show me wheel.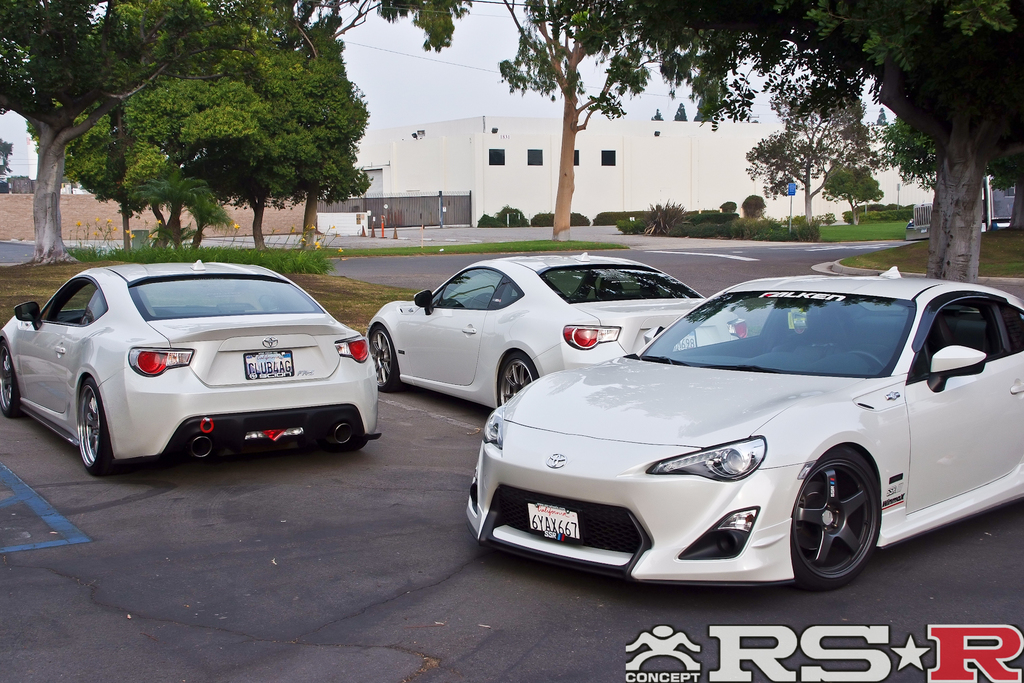
wheel is here: [847,349,886,370].
